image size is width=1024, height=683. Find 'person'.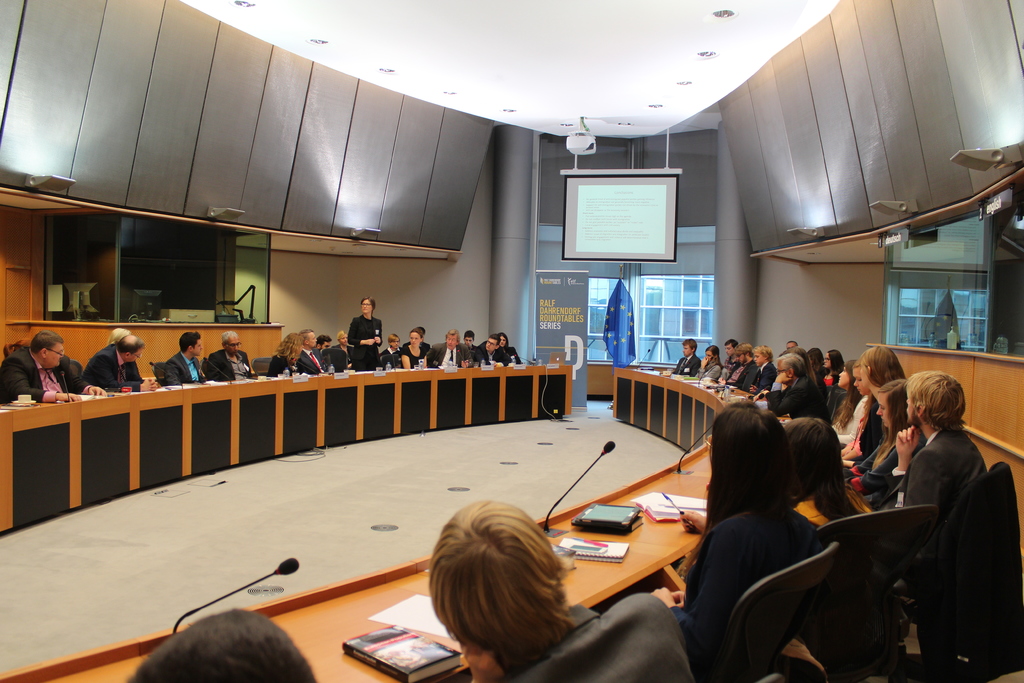
l=345, t=297, r=382, b=370.
